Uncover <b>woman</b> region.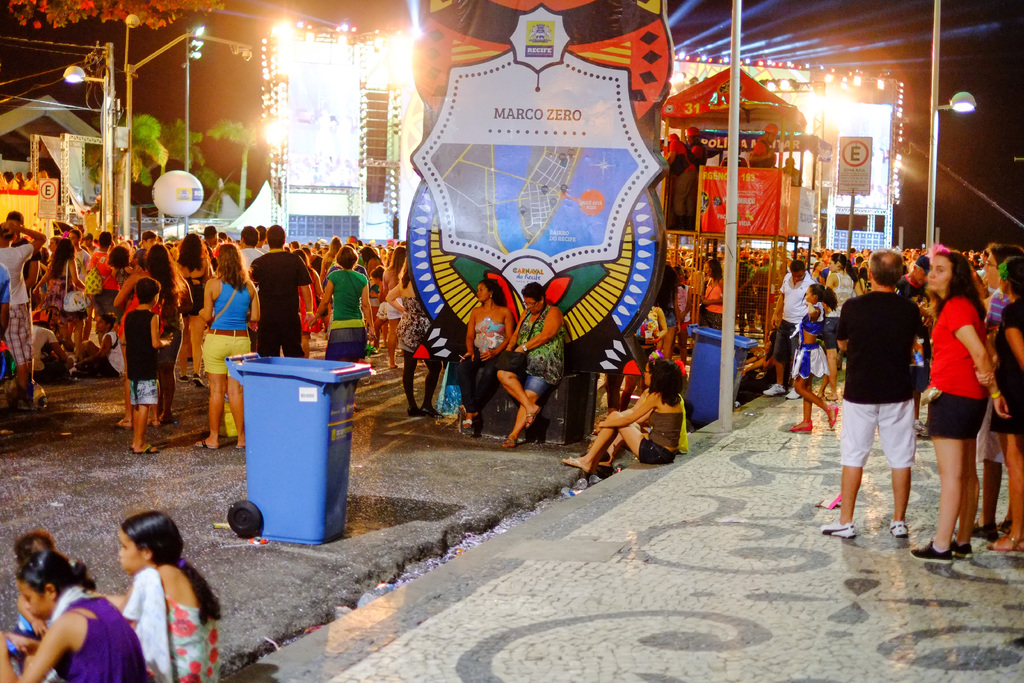
Uncovered: {"x1": 701, "y1": 258, "x2": 723, "y2": 329}.
